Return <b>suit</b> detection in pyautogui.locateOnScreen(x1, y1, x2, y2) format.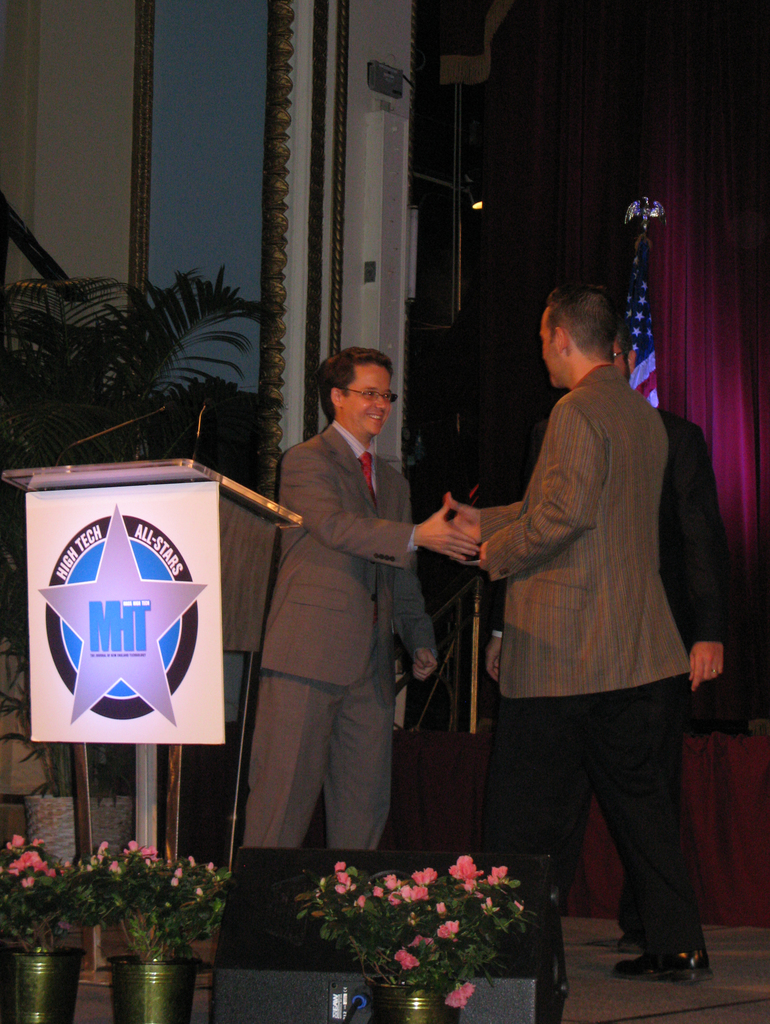
pyautogui.locateOnScreen(227, 369, 426, 892).
